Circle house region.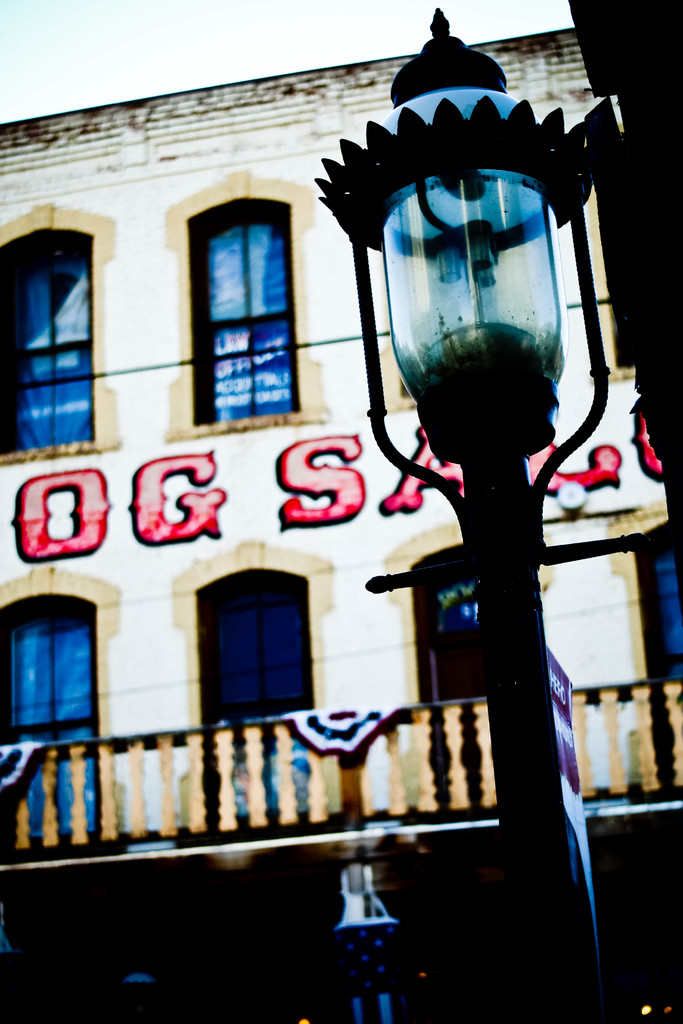
Region: 0, 0, 682, 1023.
